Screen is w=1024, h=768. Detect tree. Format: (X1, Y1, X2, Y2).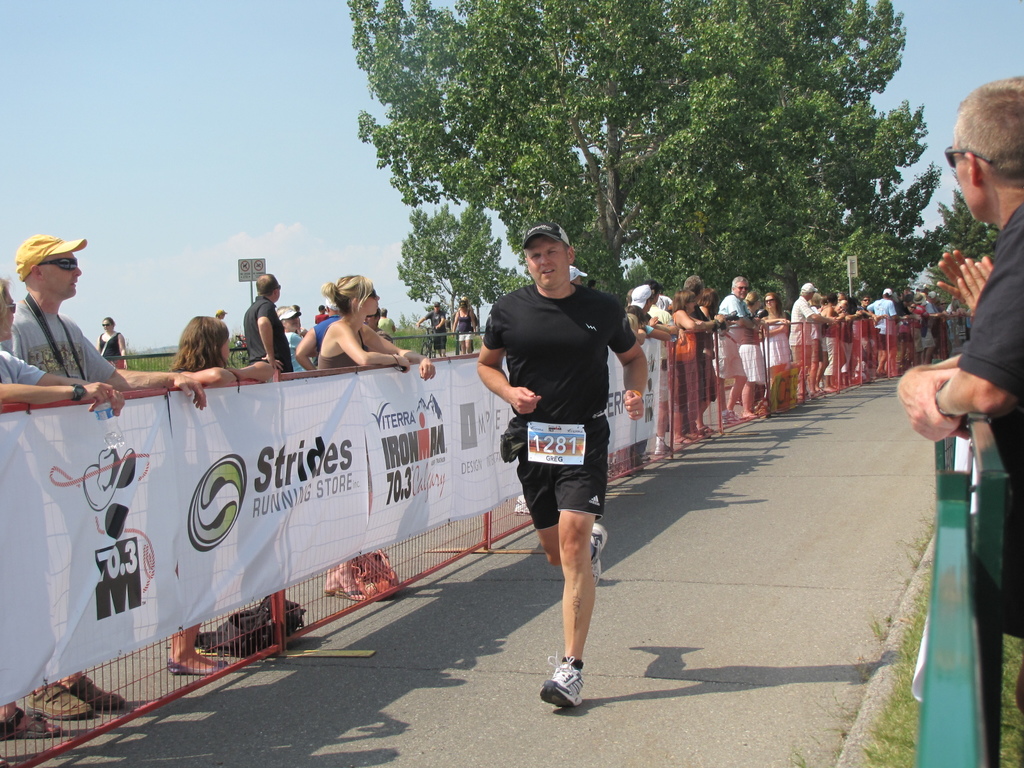
(497, 267, 532, 294).
